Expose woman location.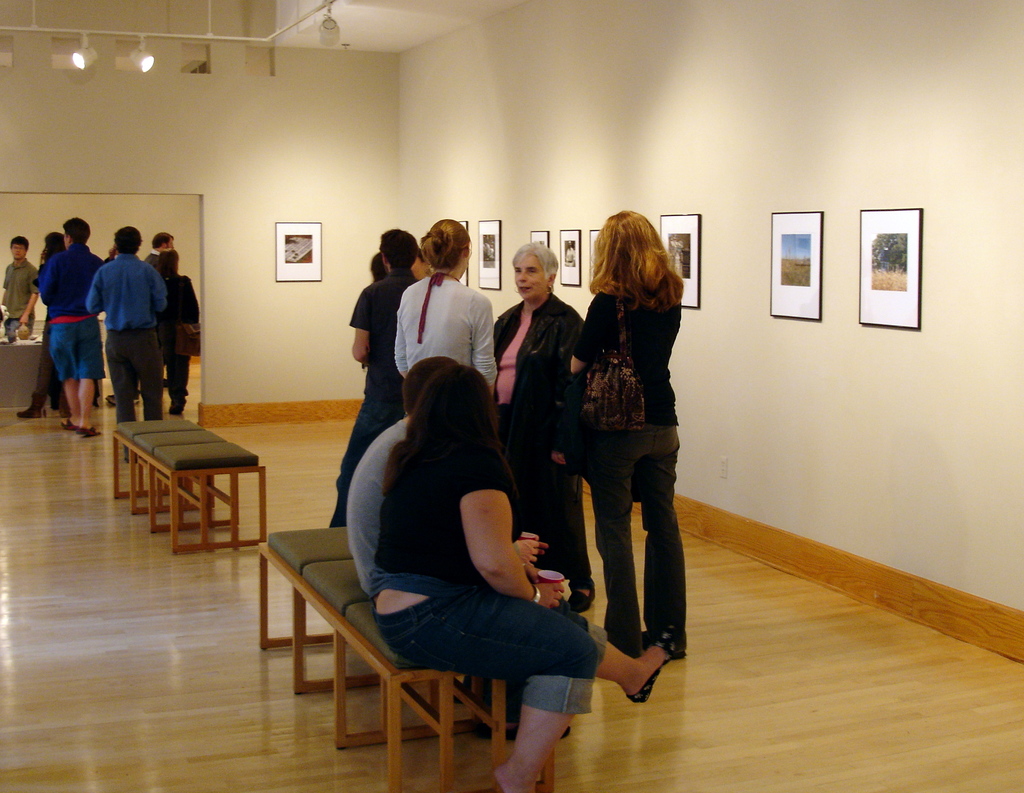
Exposed at 368 366 601 792.
